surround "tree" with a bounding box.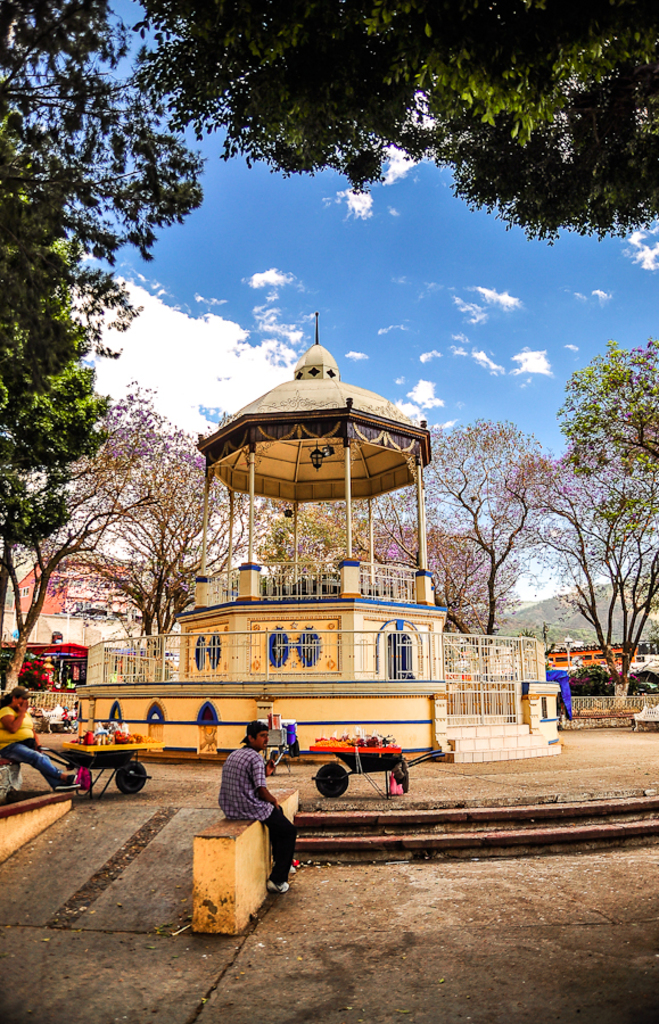
(left=124, top=0, right=658, bottom=246).
